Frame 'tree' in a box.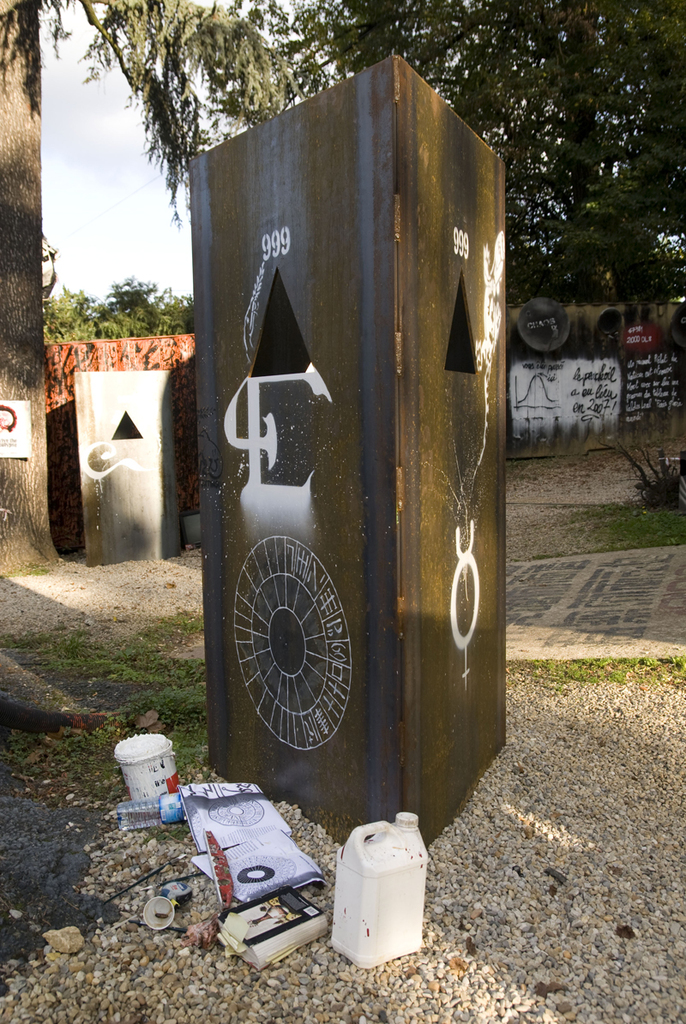
rect(199, 0, 685, 314).
